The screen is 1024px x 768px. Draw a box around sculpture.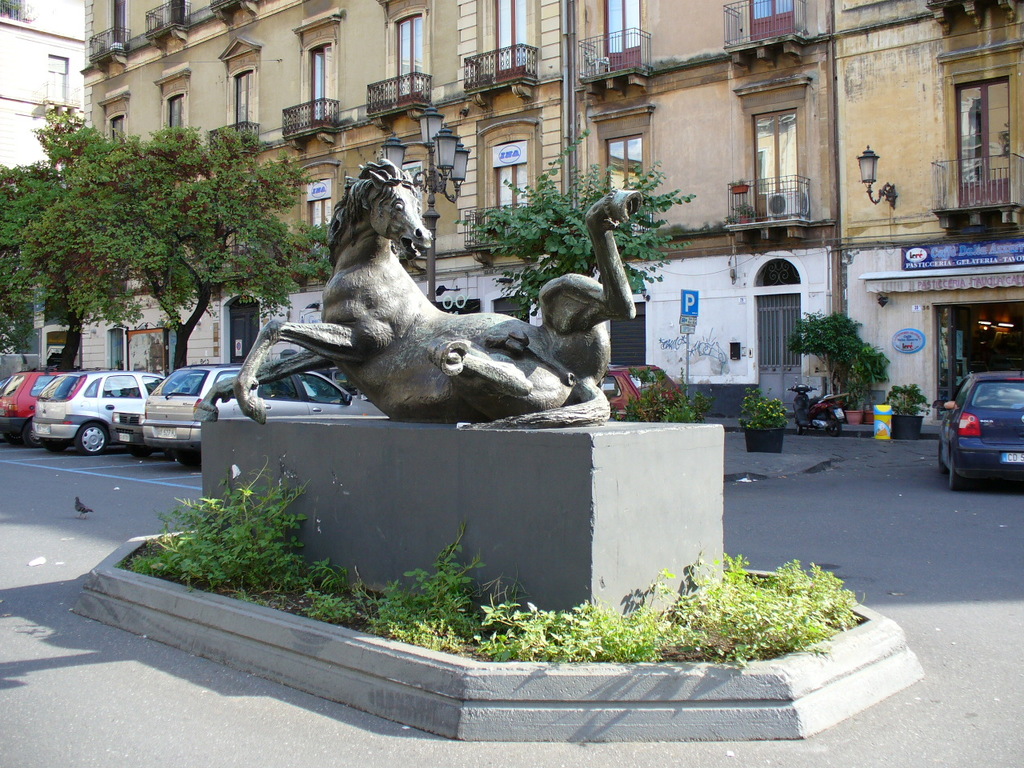
BBox(180, 140, 662, 442).
